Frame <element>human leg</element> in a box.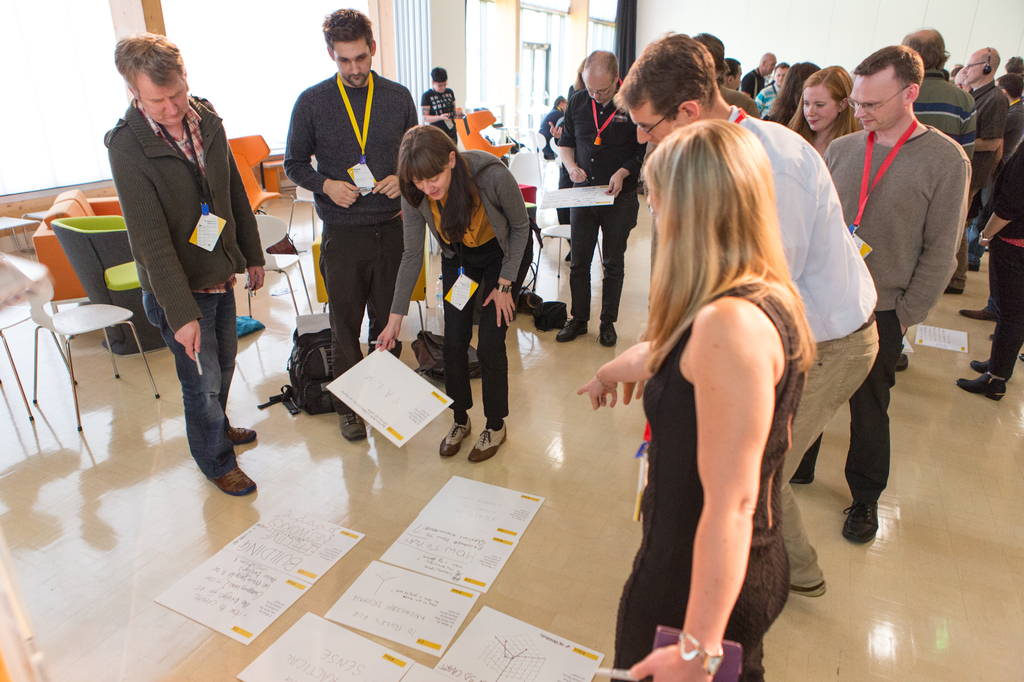
[596,211,637,350].
